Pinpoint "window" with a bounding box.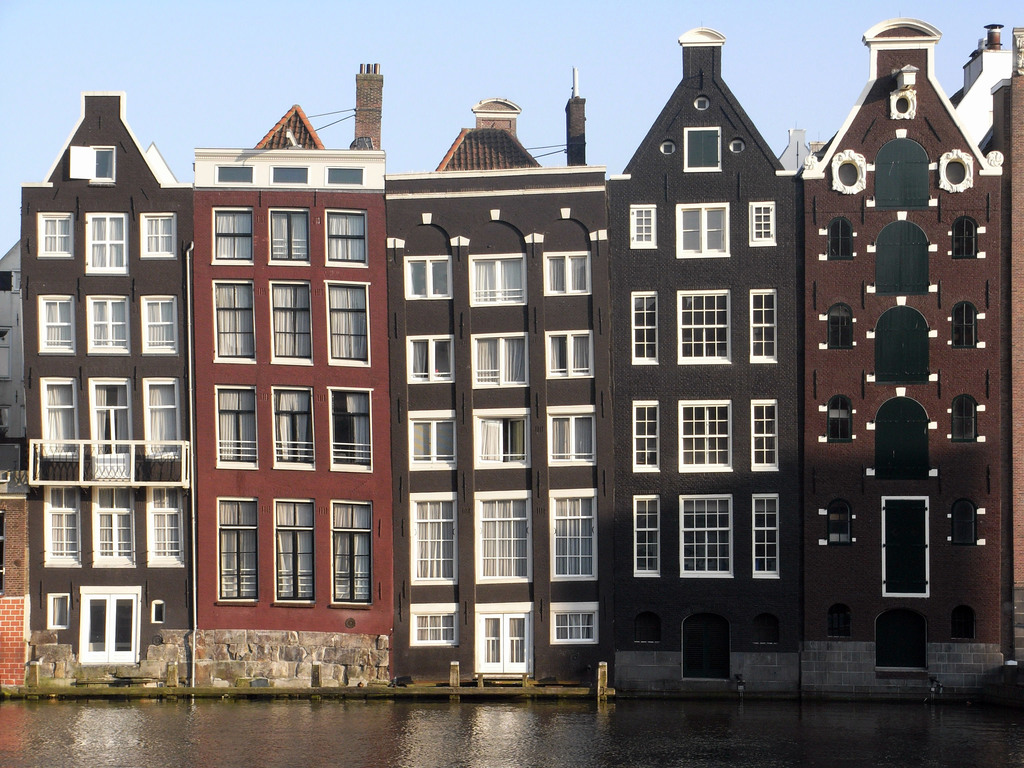
x1=473 y1=421 x2=530 y2=467.
